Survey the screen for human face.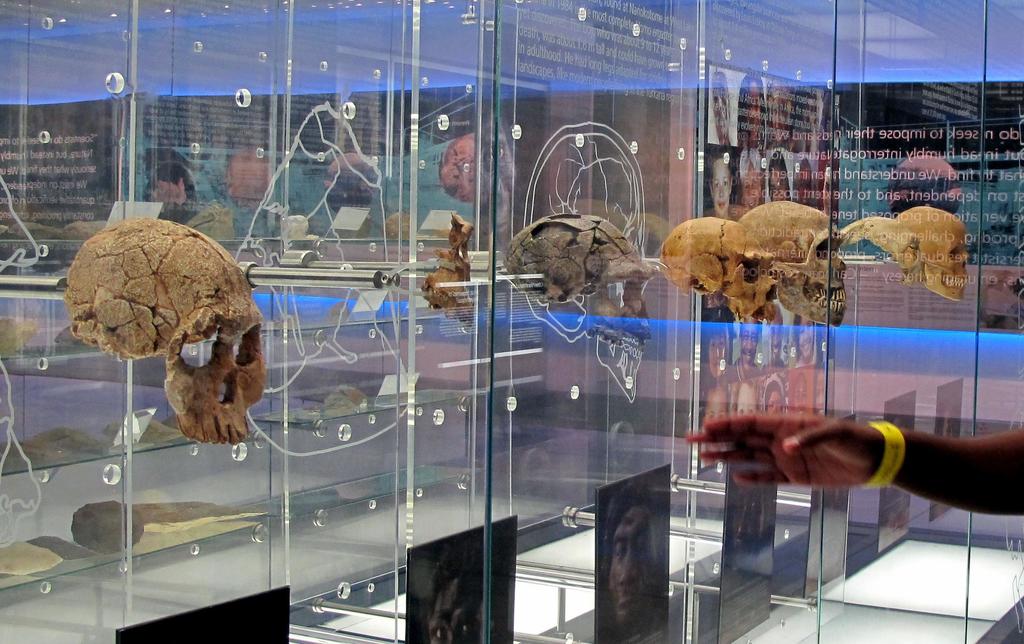
Survey found: [x1=823, y1=175, x2=832, y2=215].
